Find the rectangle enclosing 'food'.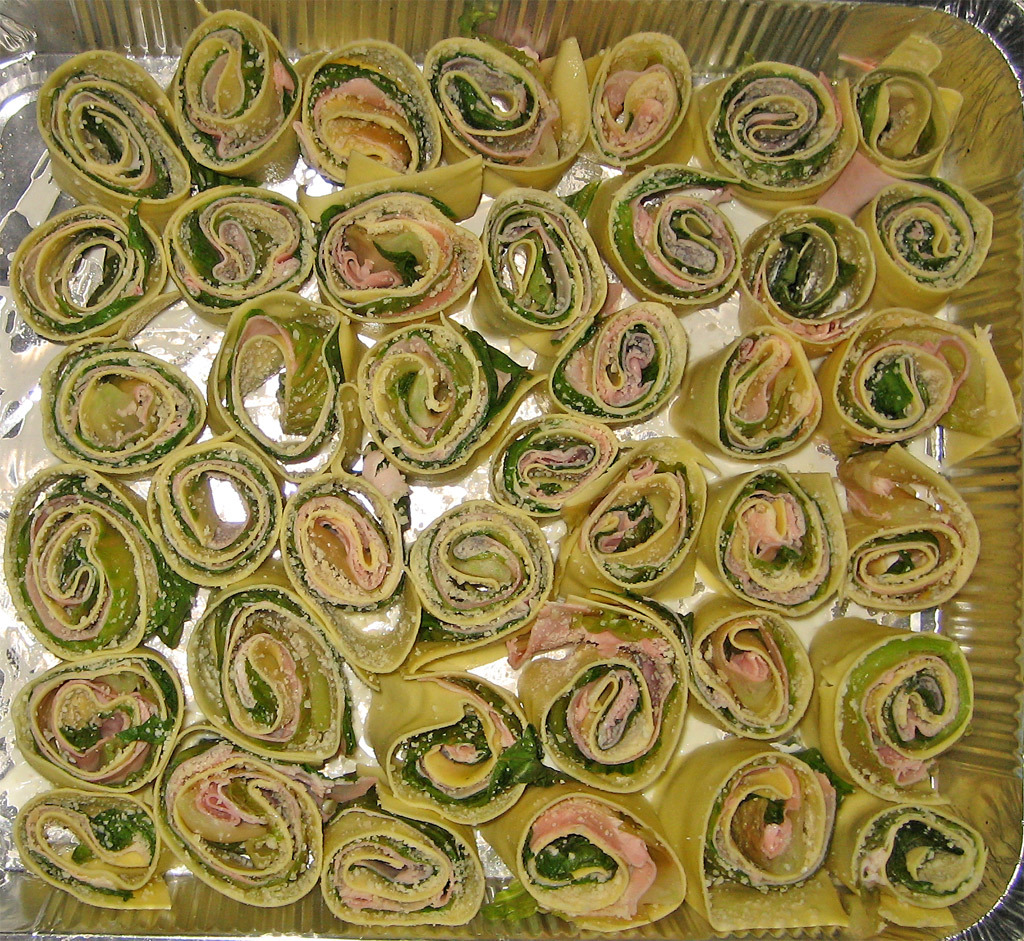
{"left": 488, "top": 406, "right": 622, "bottom": 517}.
